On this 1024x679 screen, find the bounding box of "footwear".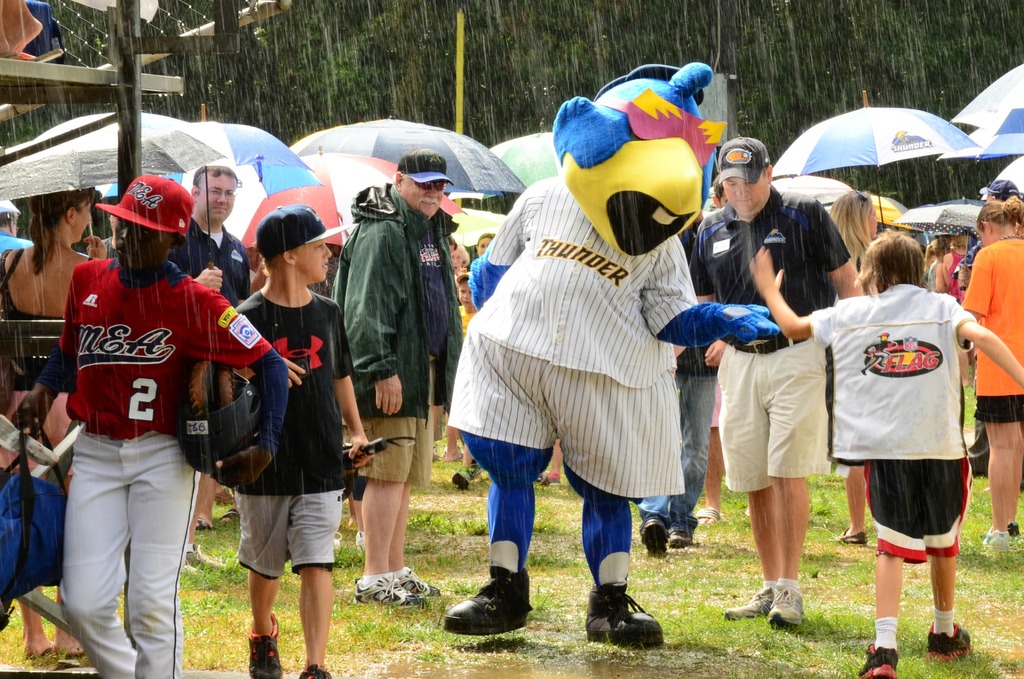
Bounding box: [x1=721, y1=582, x2=775, y2=621].
